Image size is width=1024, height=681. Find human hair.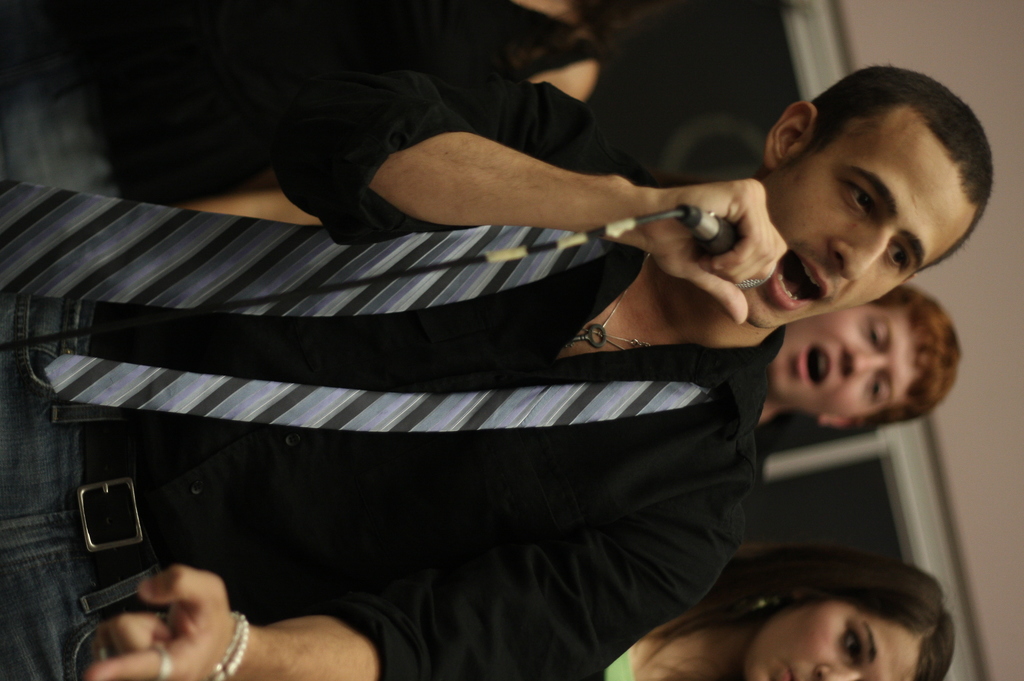
bbox=(776, 58, 987, 276).
